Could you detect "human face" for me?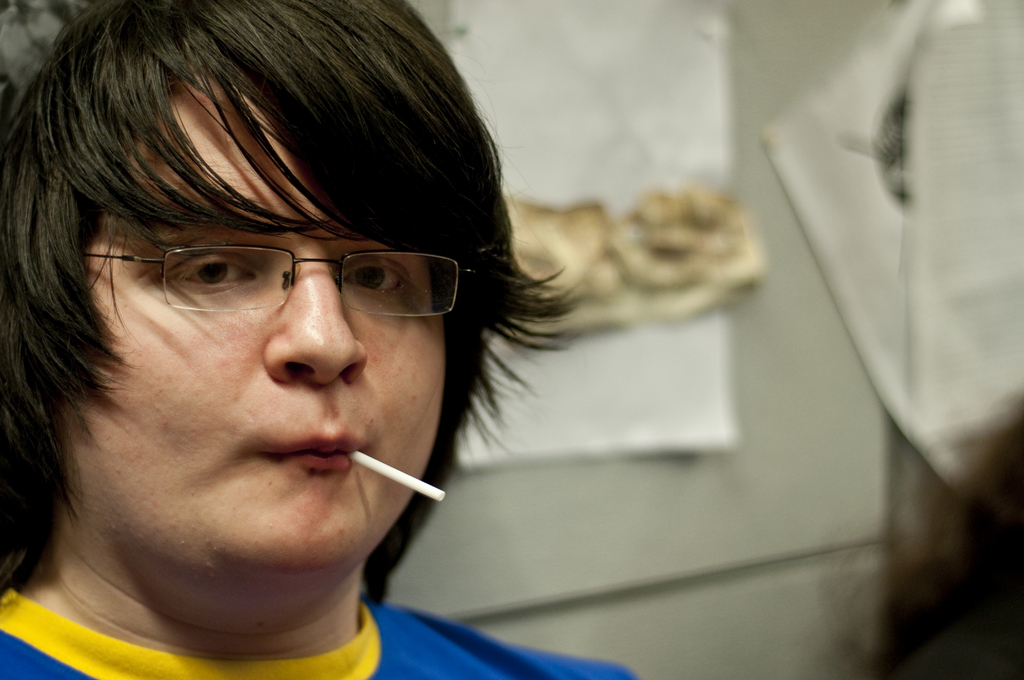
Detection result: rect(49, 79, 432, 606).
